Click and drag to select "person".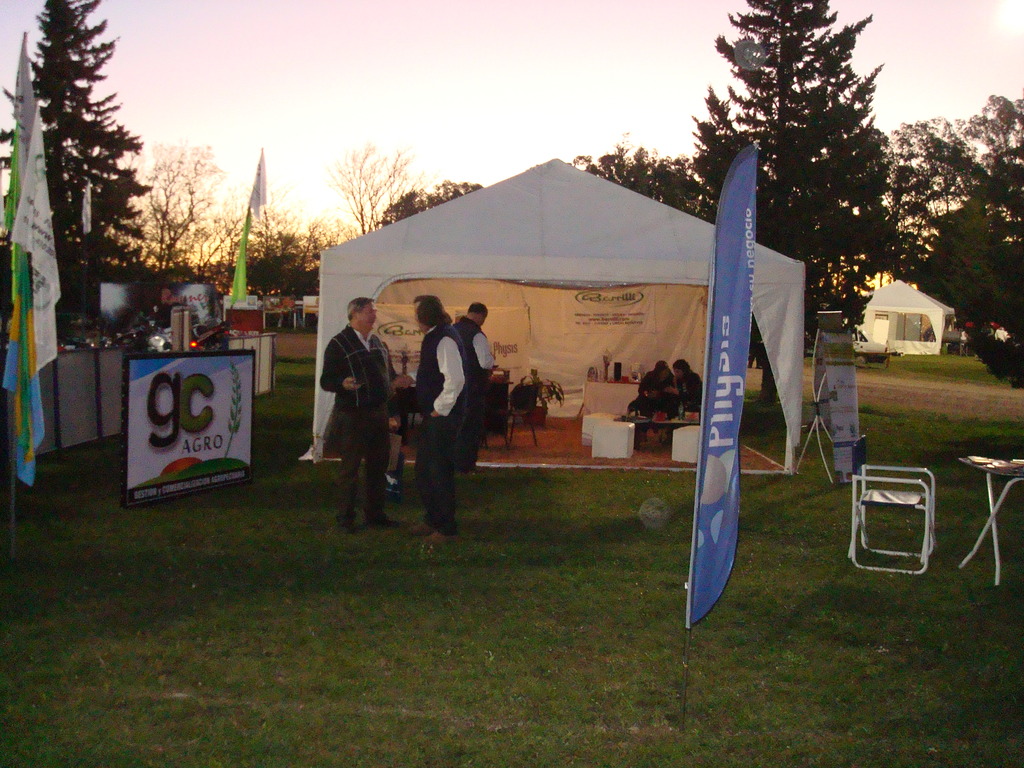
Selection: Rect(673, 358, 701, 413).
